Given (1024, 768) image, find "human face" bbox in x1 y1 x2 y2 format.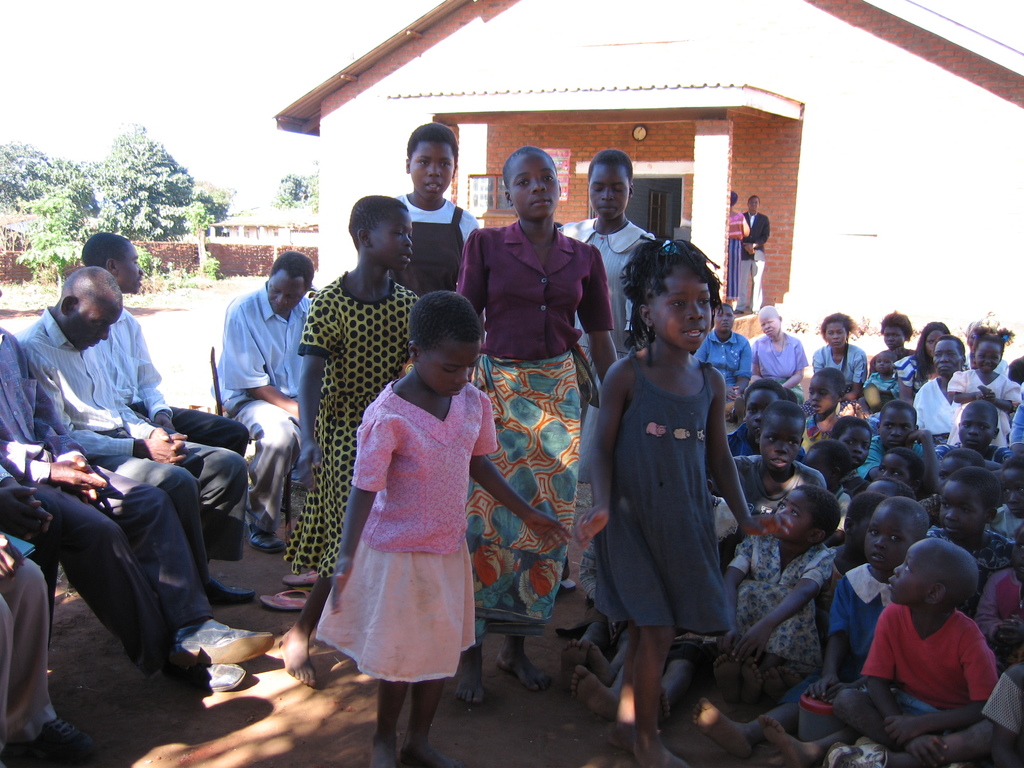
805 373 838 420.
